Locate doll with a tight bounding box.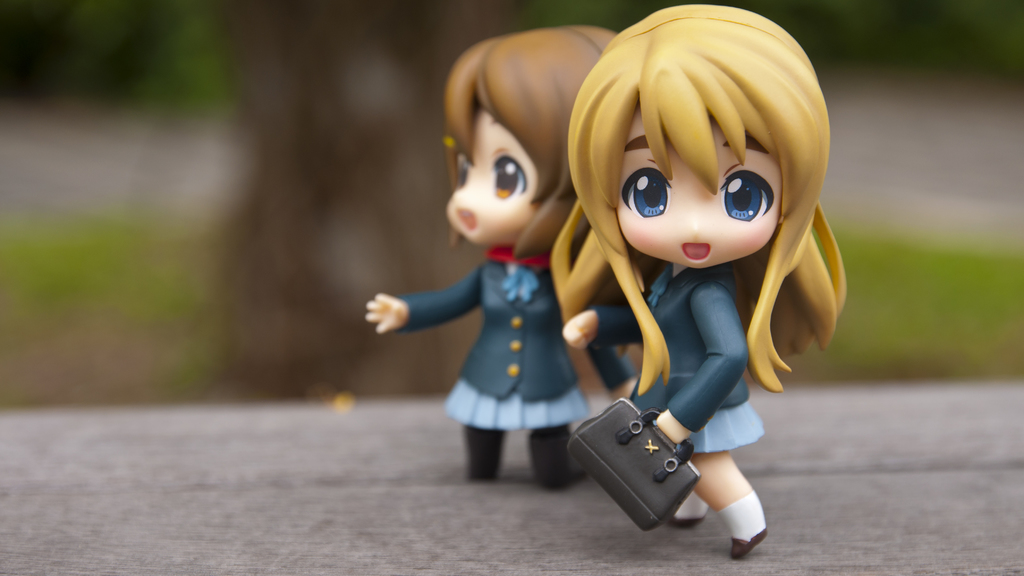
select_region(561, 6, 850, 559).
